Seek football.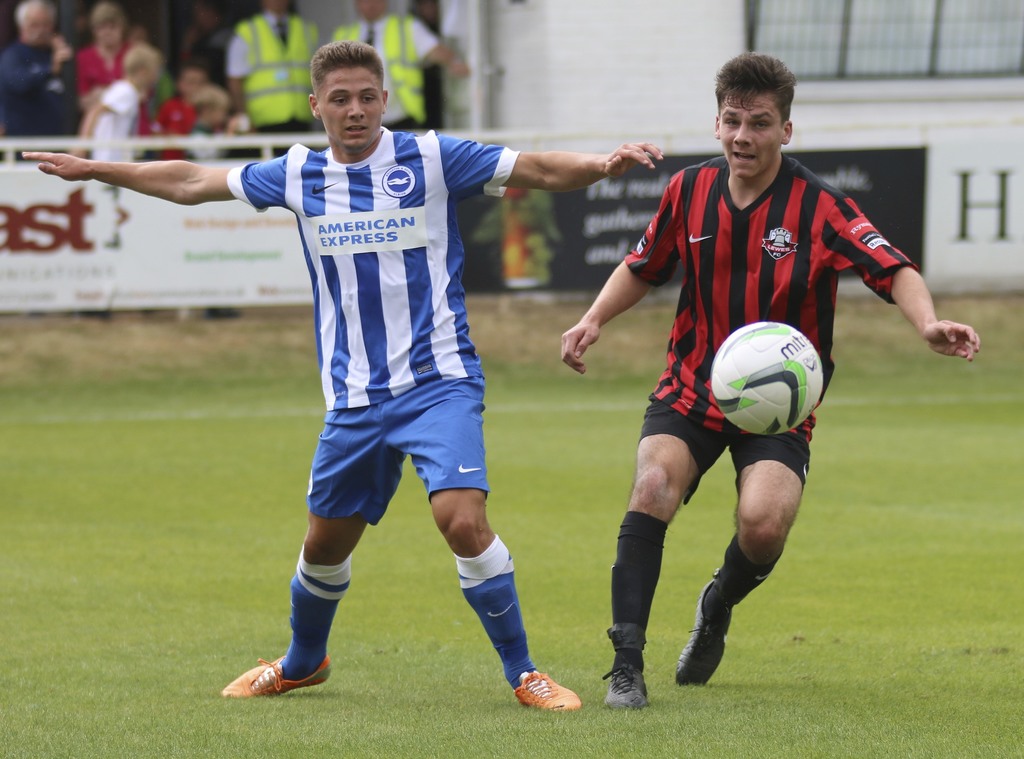
region(712, 321, 822, 438).
